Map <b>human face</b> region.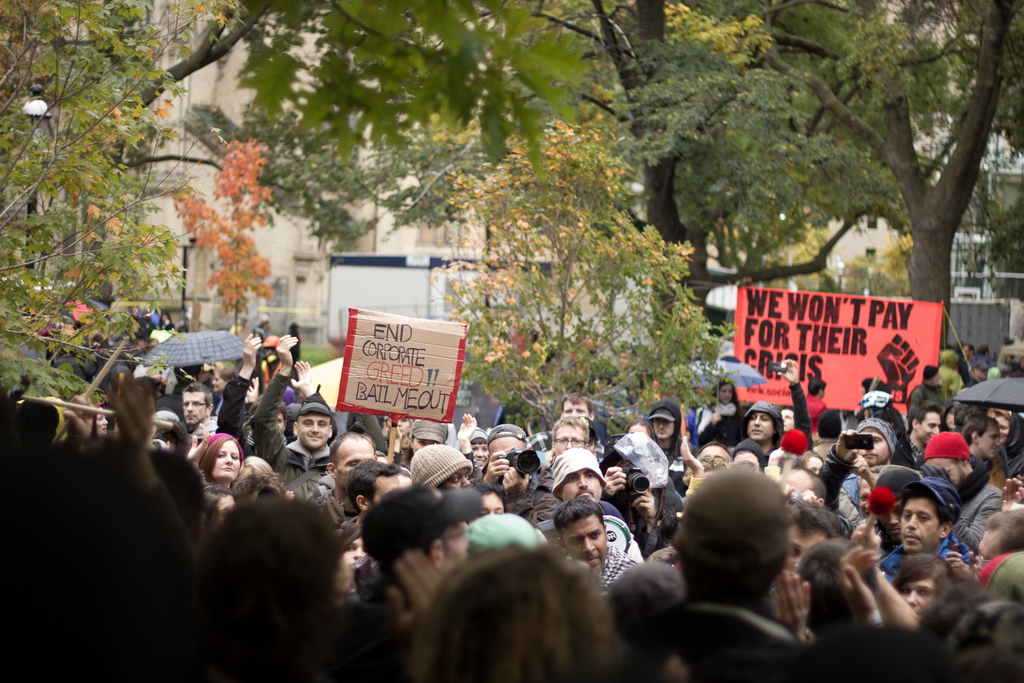
Mapped to [564,399,588,414].
